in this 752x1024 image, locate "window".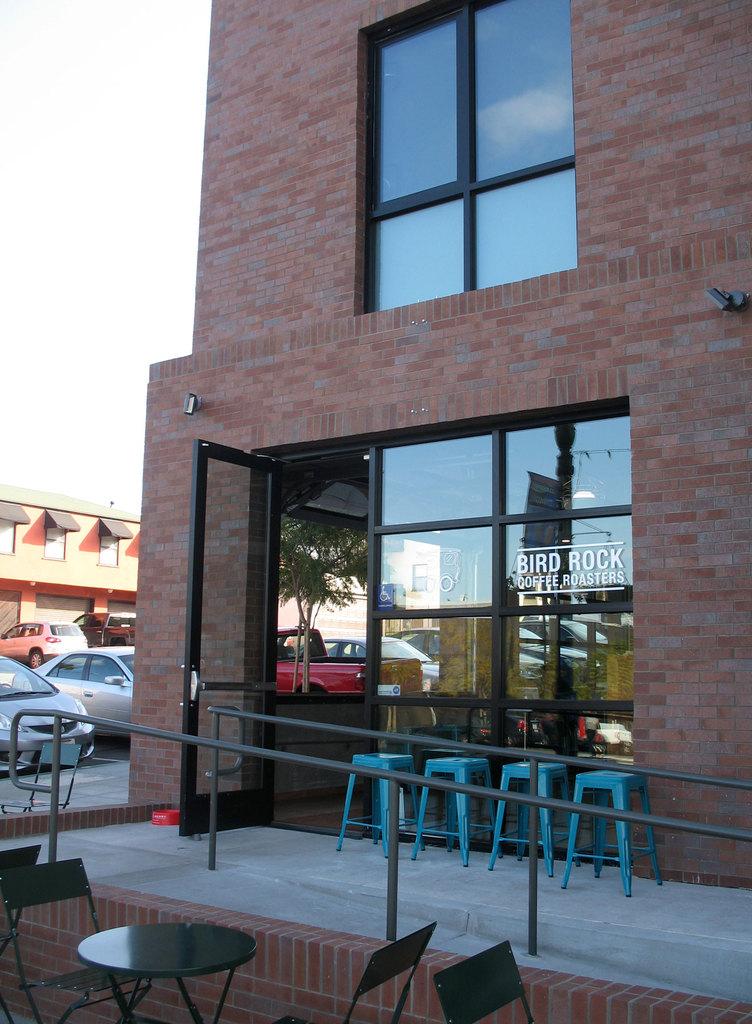
Bounding box: region(99, 533, 120, 566).
